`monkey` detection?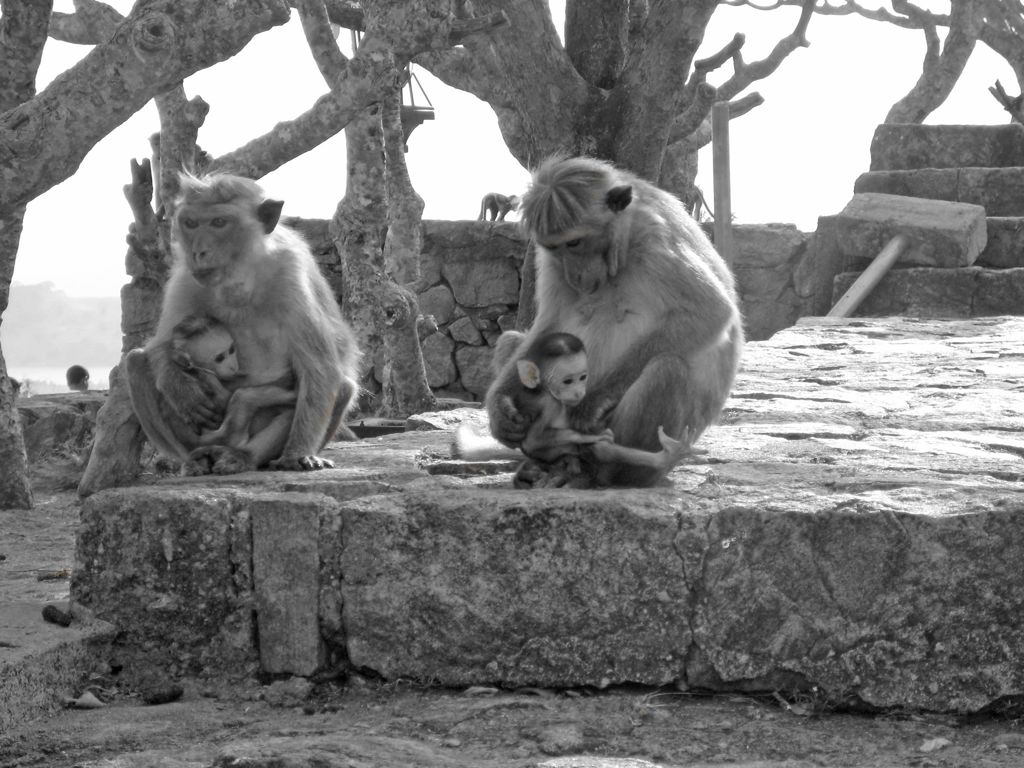
box(488, 152, 744, 484)
